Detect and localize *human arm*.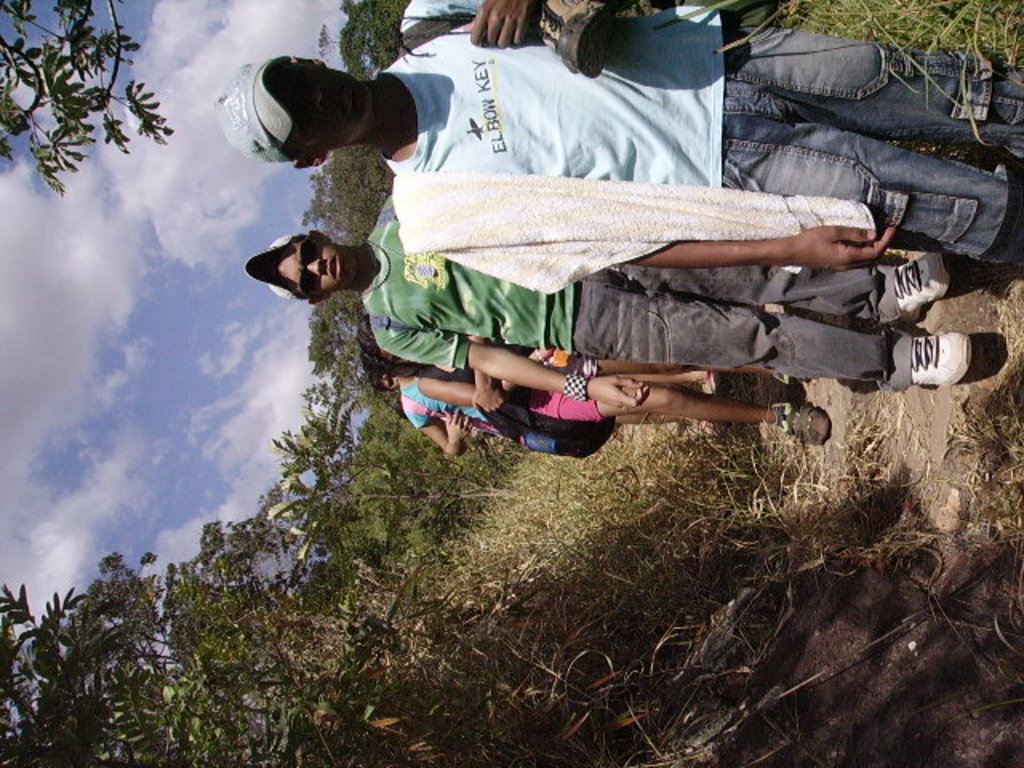
Localized at (378, 331, 646, 411).
